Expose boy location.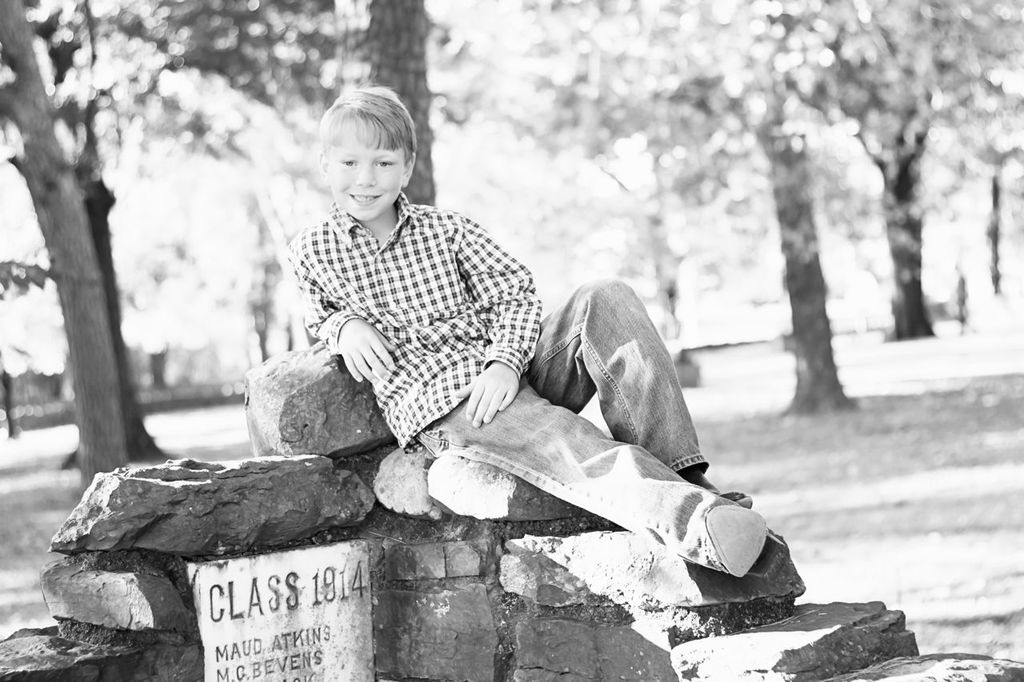
Exposed at <region>278, 77, 770, 582</region>.
